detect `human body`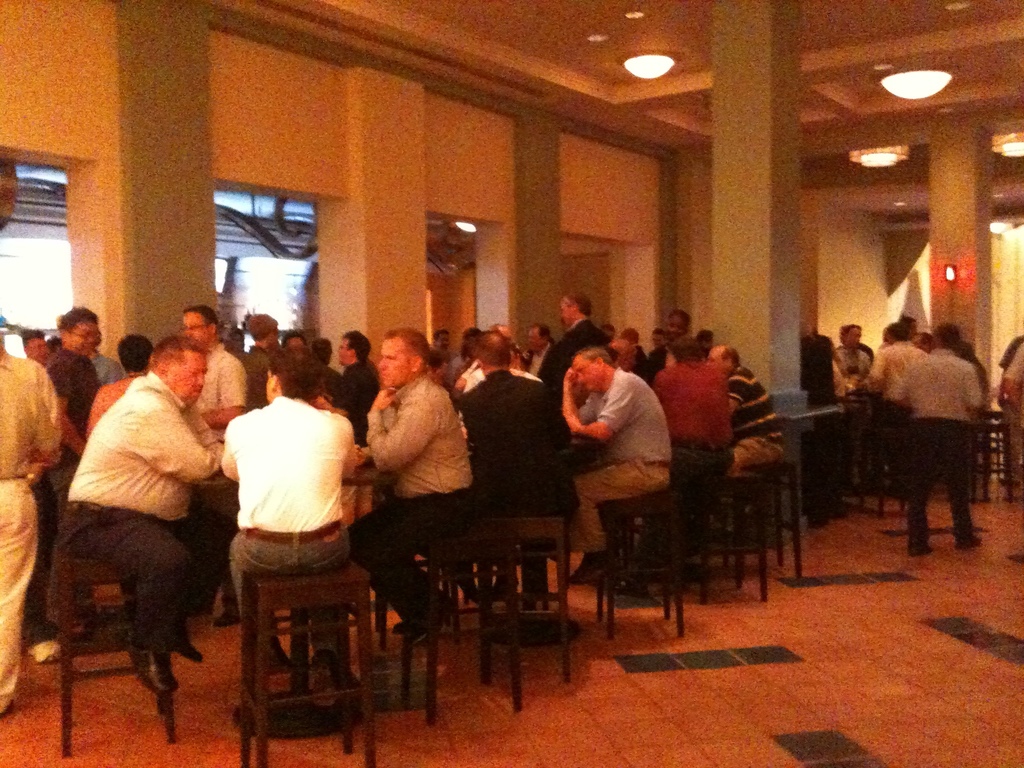
(left=337, top=323, right=375, bottom=441)
